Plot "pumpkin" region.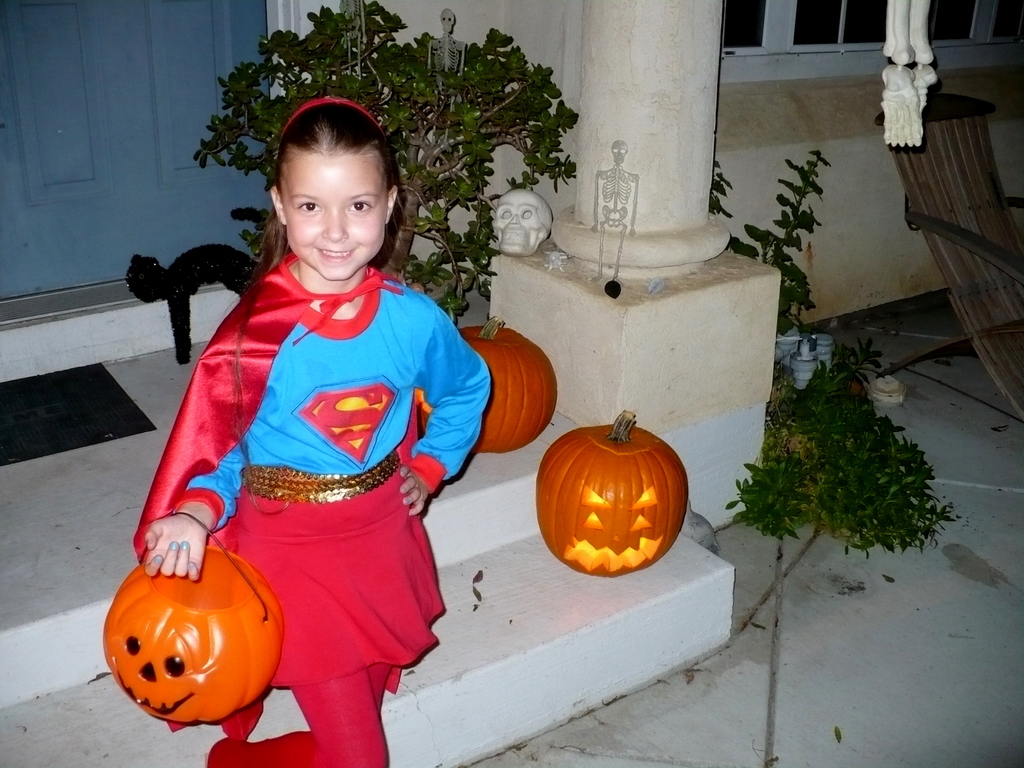
Plotted at 538, 405, 688, 575.
